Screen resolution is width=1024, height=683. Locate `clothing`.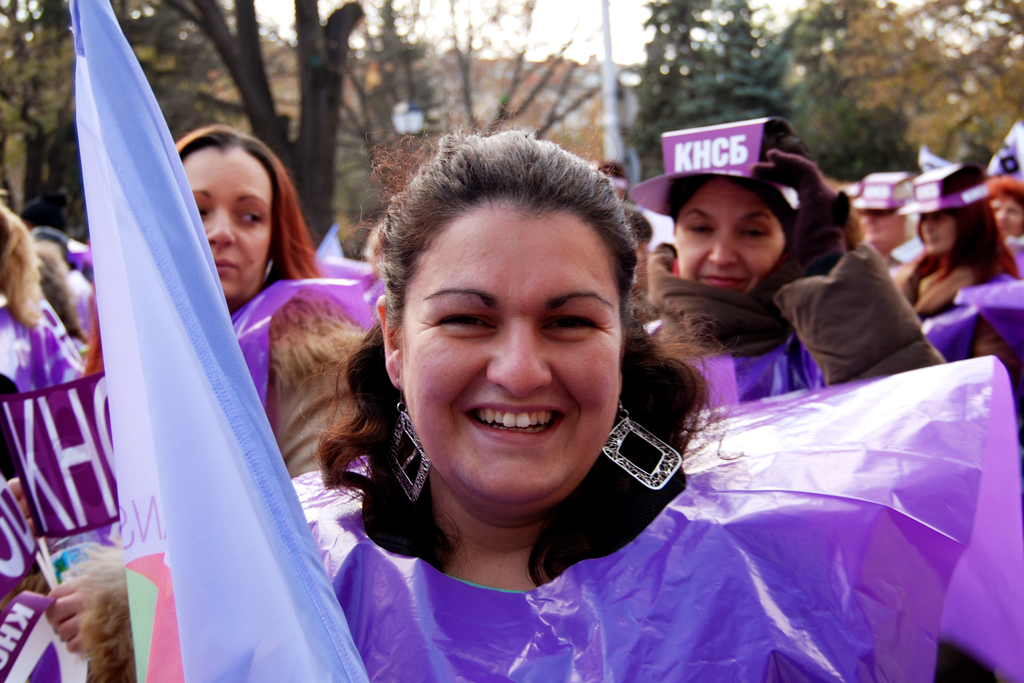
[289,354,1023,682].
